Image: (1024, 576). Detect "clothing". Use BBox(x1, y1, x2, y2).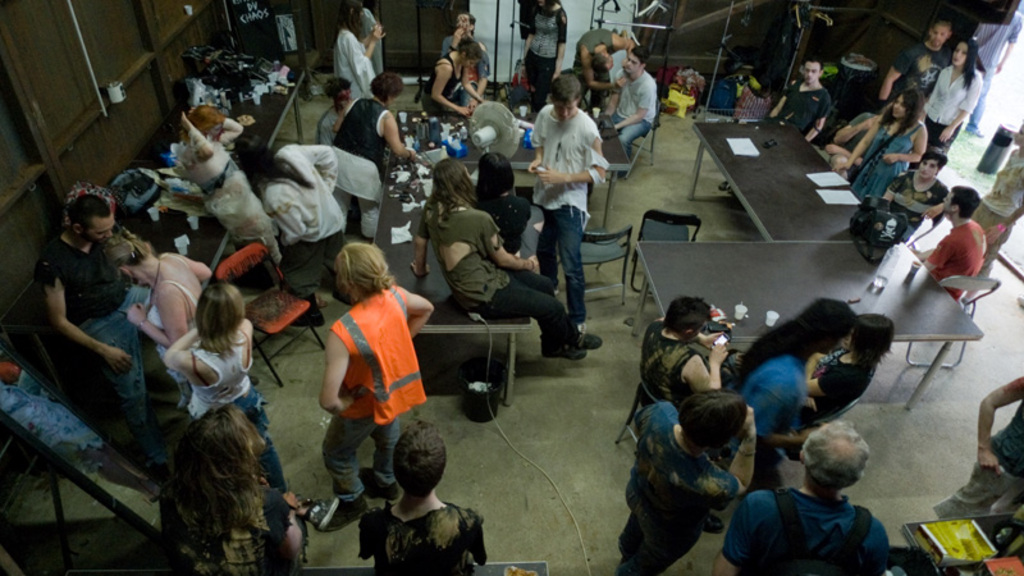
BBox(424, 51, 474, 118).
